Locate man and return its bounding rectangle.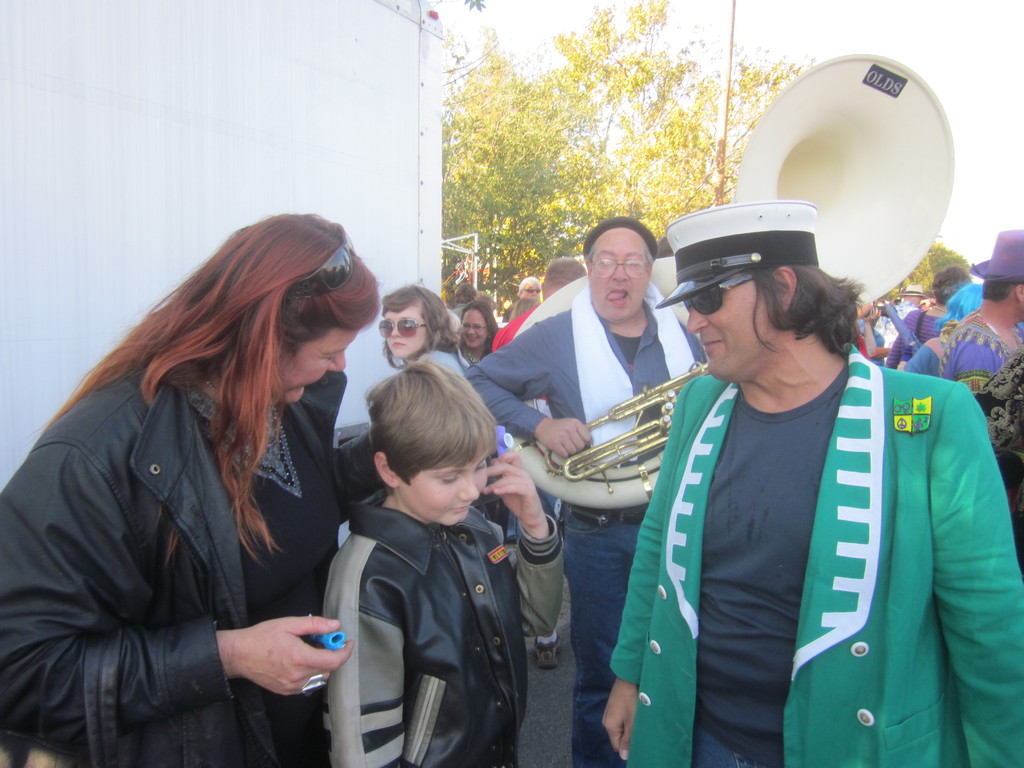
{"x1": 467, "y1": 214, "x2": 706, "y2": 767}.
